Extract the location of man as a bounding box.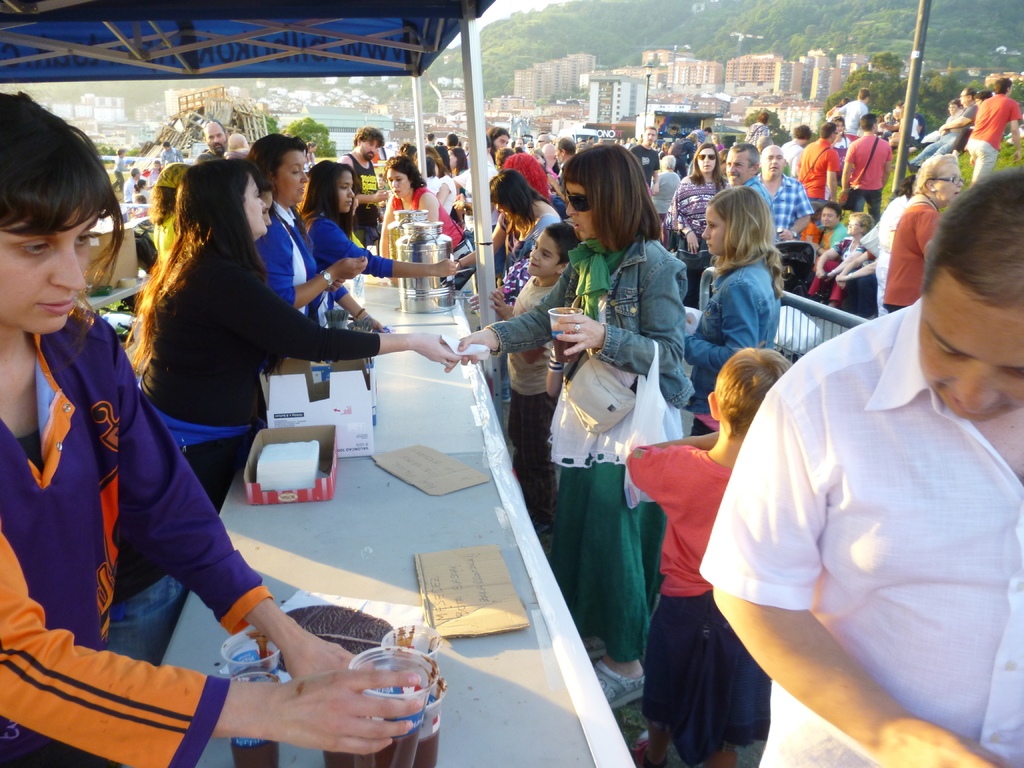
Rect(753, 144, 809, 242).
